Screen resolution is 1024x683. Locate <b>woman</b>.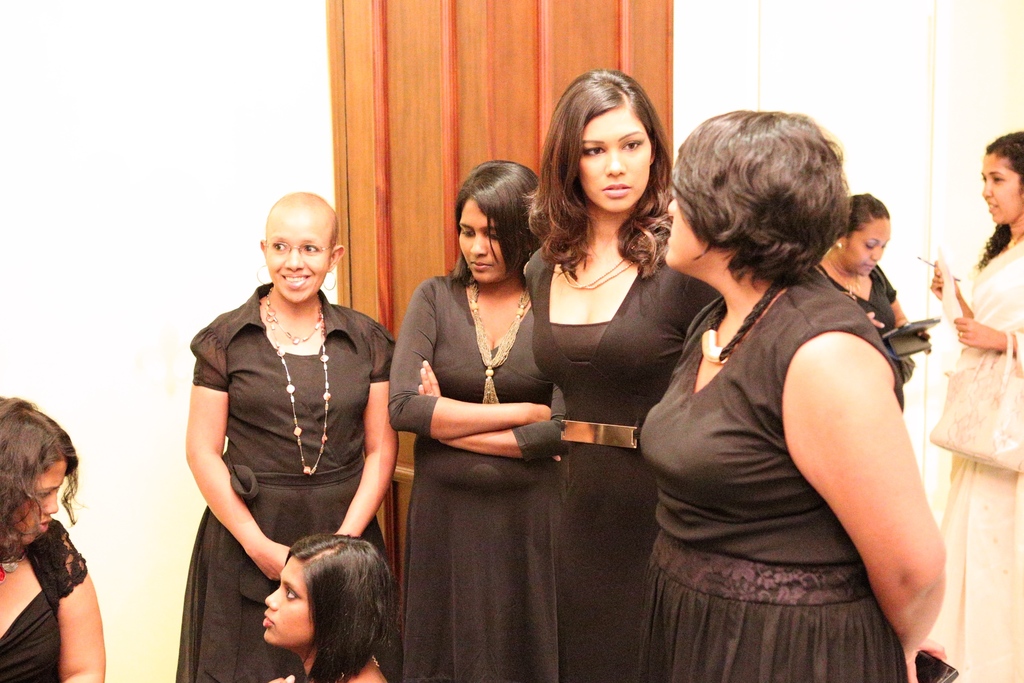
525:68:723:682.
